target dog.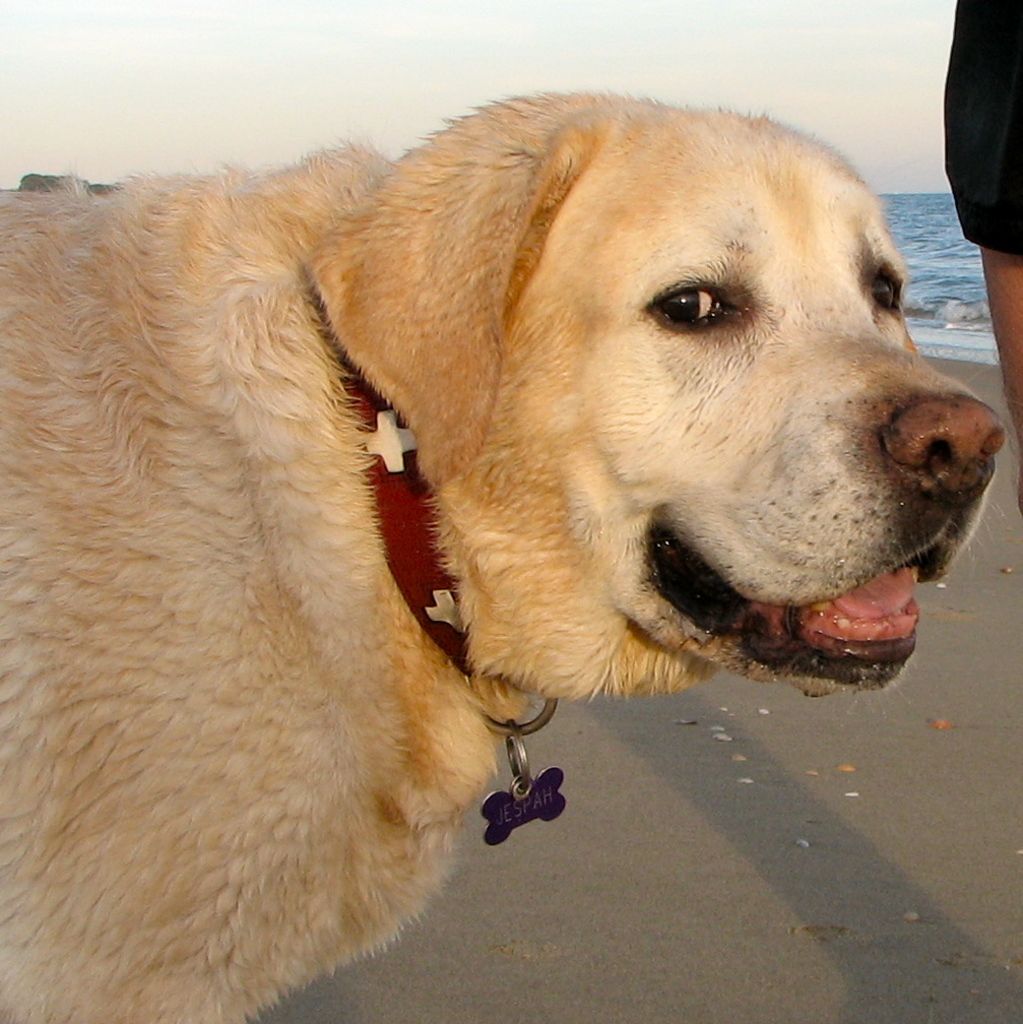
Target region: left=0, top=85, right=1006, bottom=1023.
